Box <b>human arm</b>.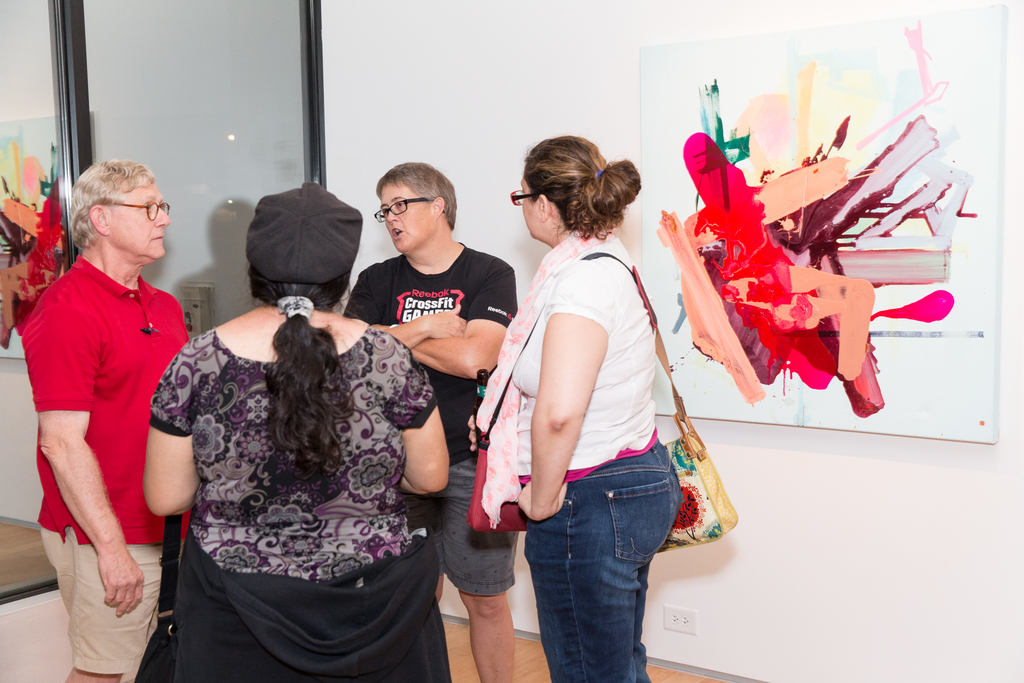
Rect(390, 329, 462, 502).
